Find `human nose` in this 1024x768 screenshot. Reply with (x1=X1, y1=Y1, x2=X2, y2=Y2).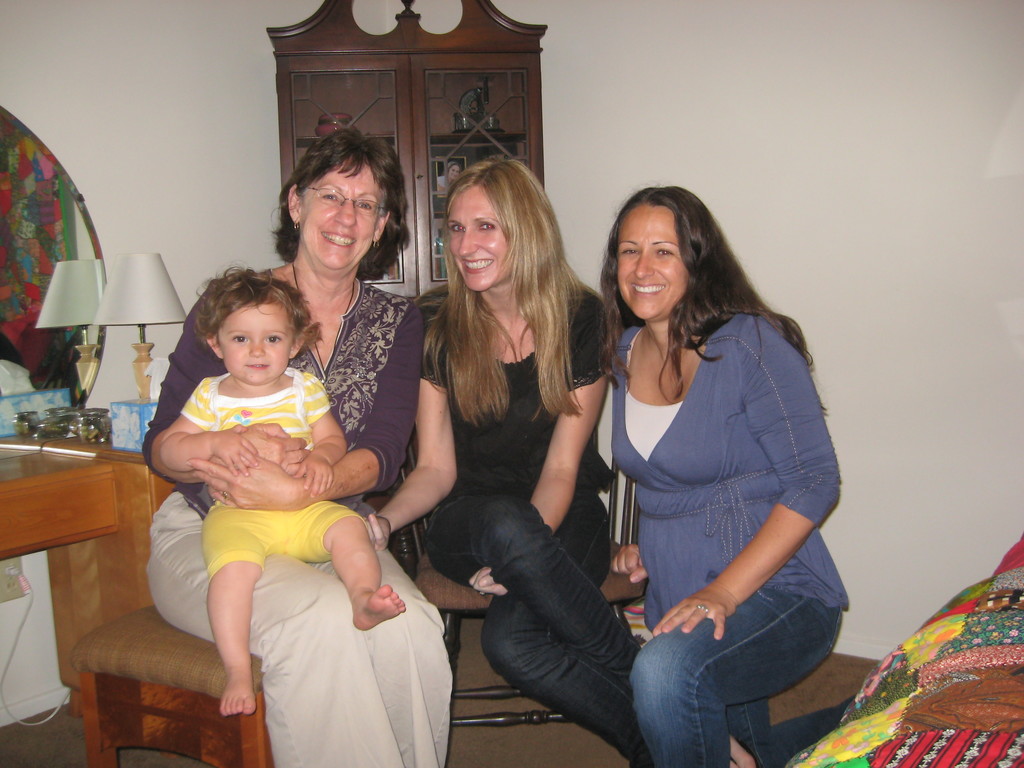
(x1=333, y1=202, x2=358, y2=233).
